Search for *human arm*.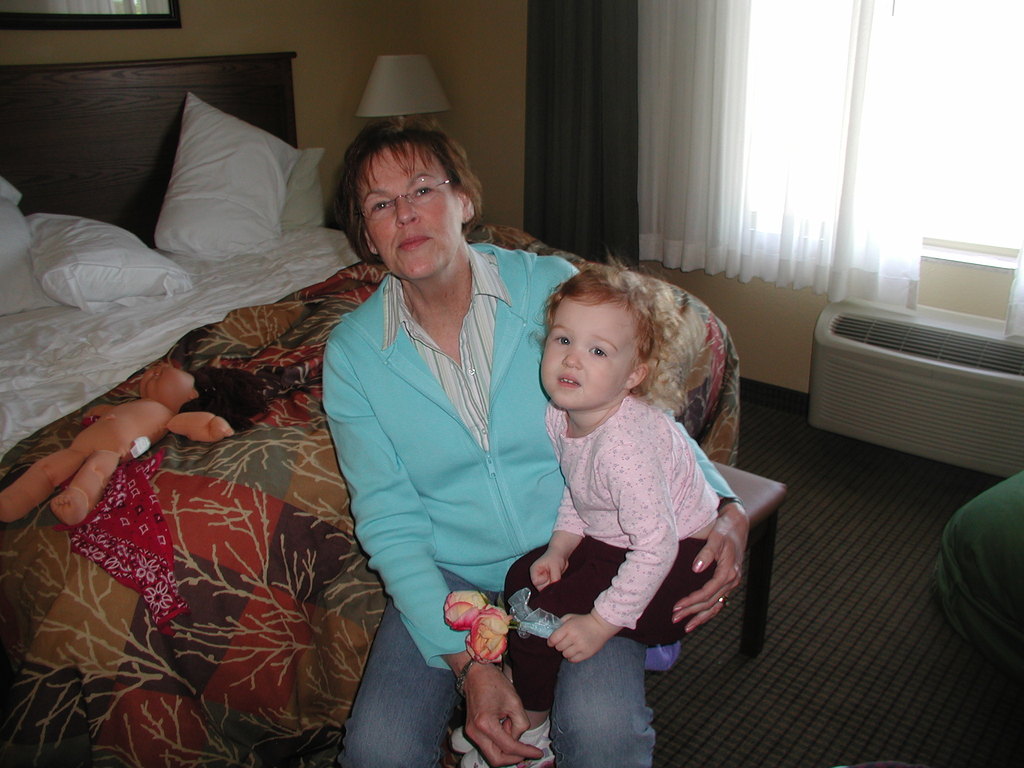
Found at bbox=[543, 434, 684, 664].
